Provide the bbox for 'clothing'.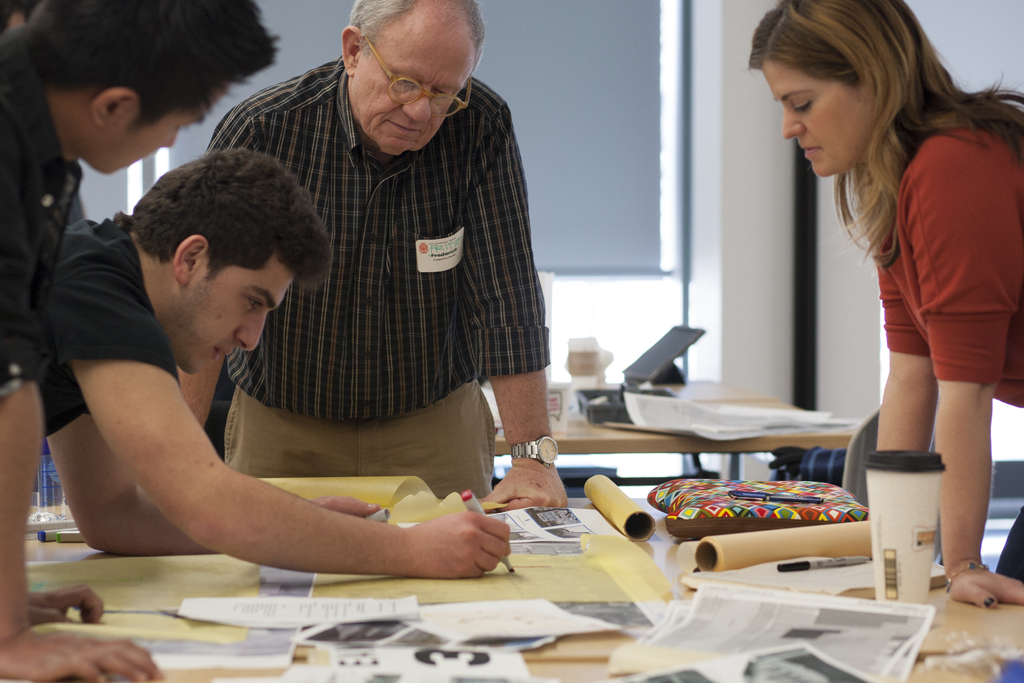
0, 24, 91, 402.
